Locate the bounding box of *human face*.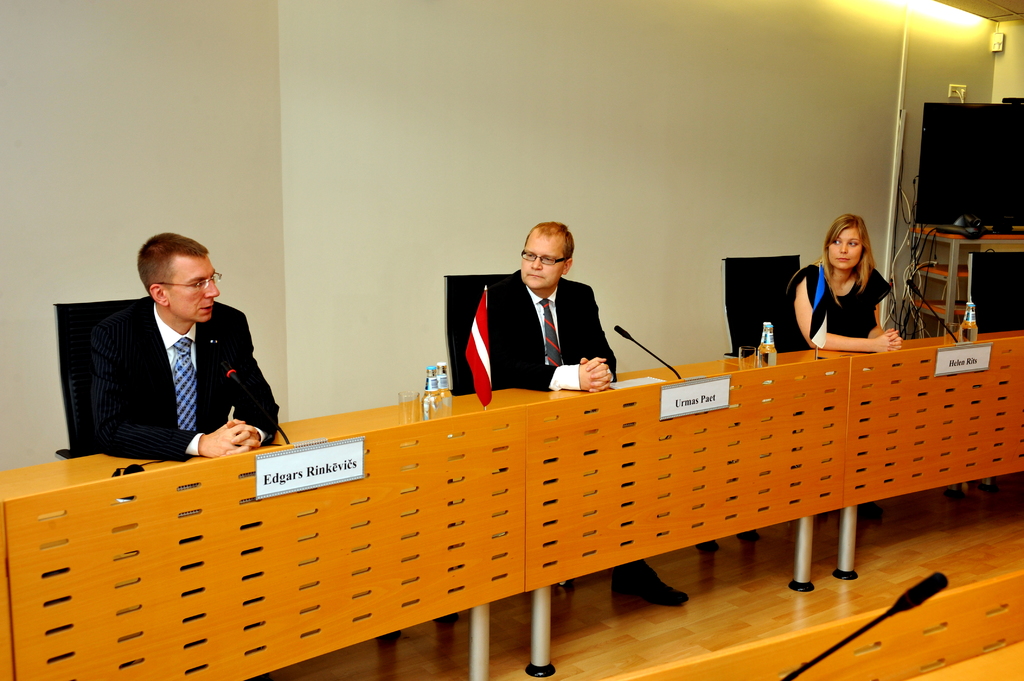
Bounding box: locate(163, 253, 220, 322).
